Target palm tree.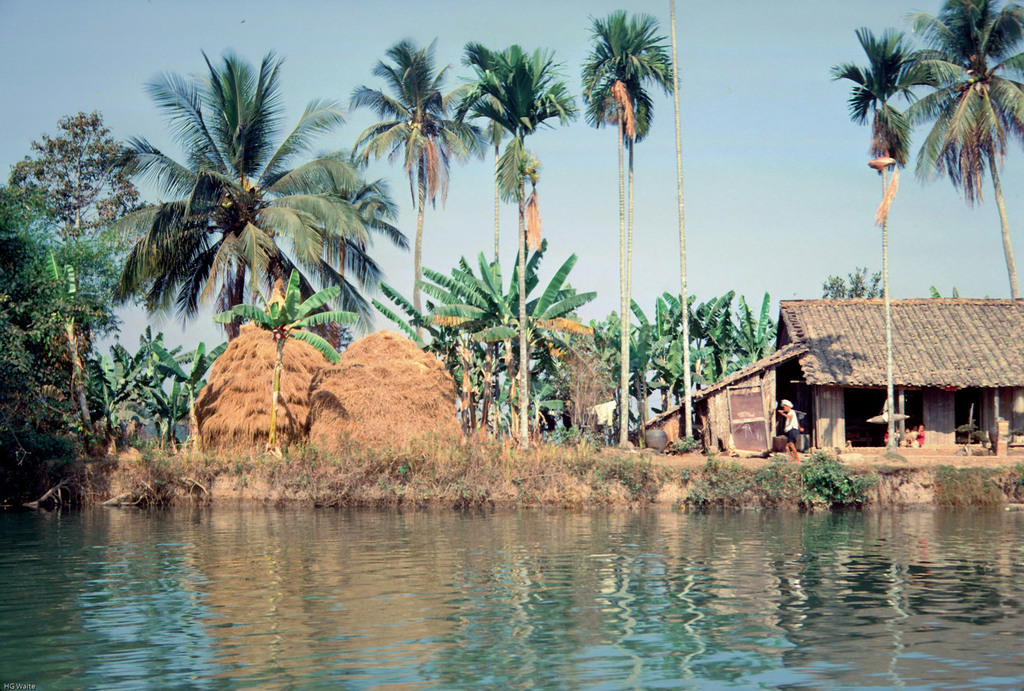
Target region: [894,0,1023,294].
